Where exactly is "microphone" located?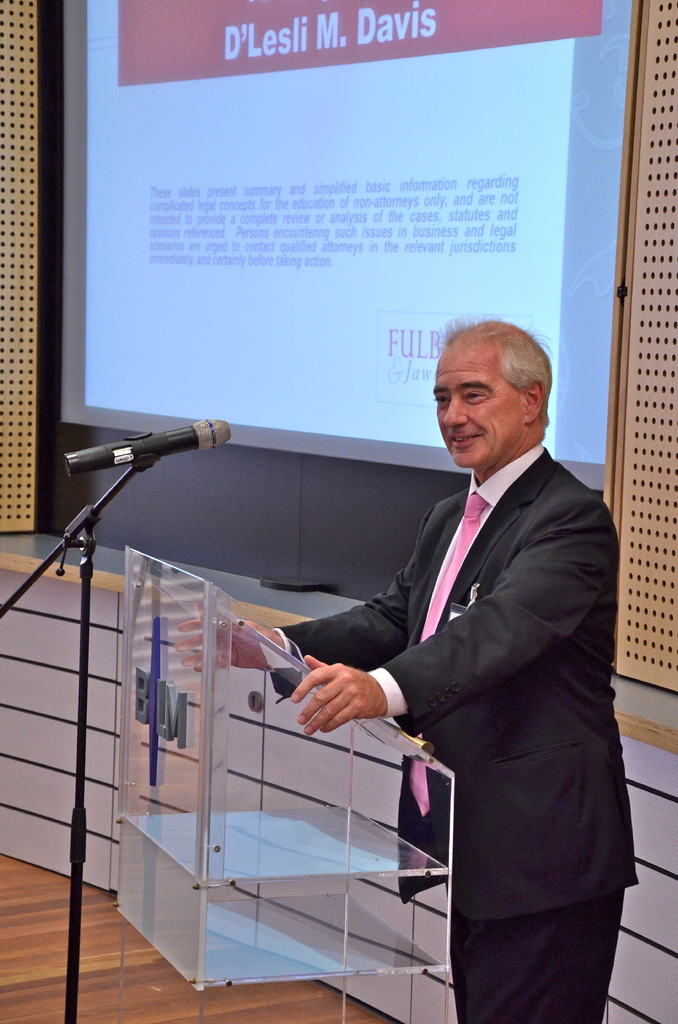
Its bounding box is {"x1": 64, "y1": 413, "x2": 231, "y2": 478}.
